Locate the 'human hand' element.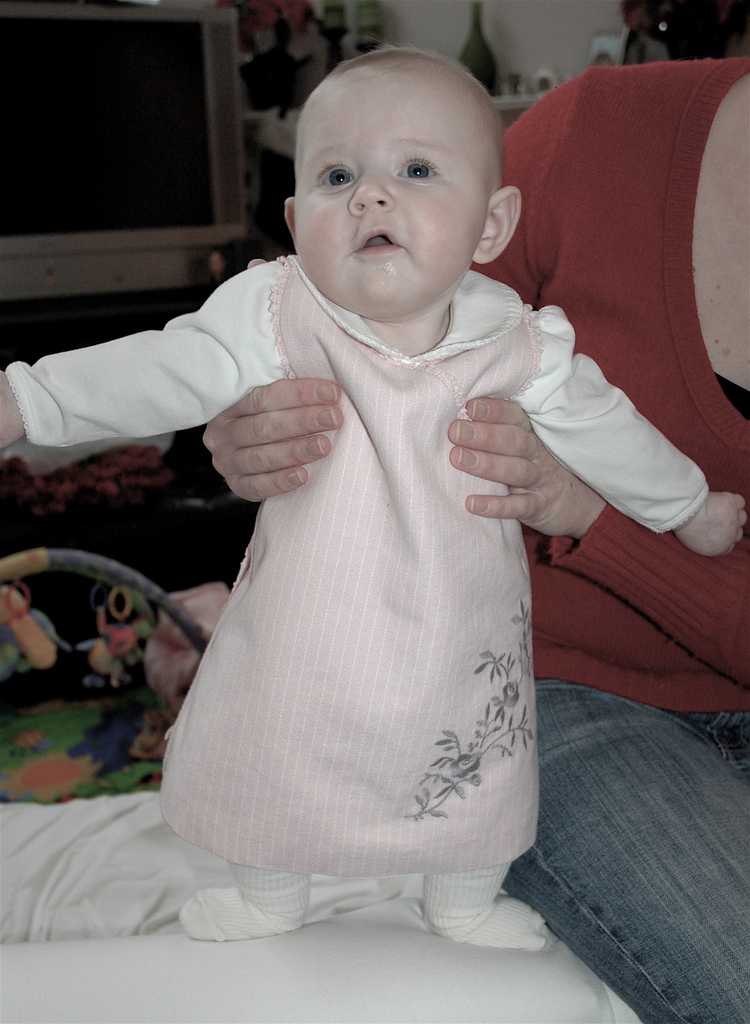
Element bbox: [x1=444, y1=395, x2=593, y2=538].
